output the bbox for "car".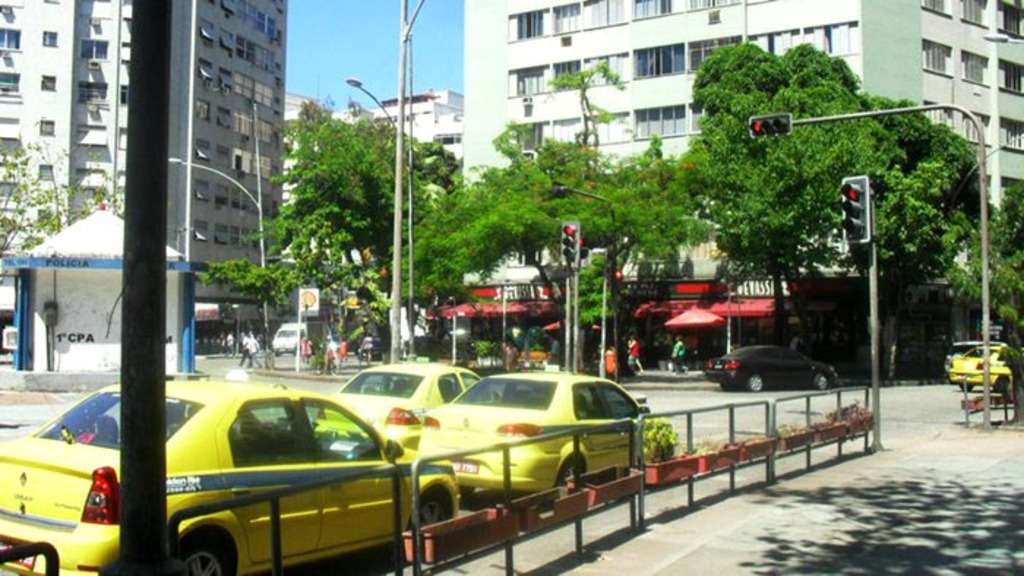
[x1=417, y1=373, x2=666, y2=488].
